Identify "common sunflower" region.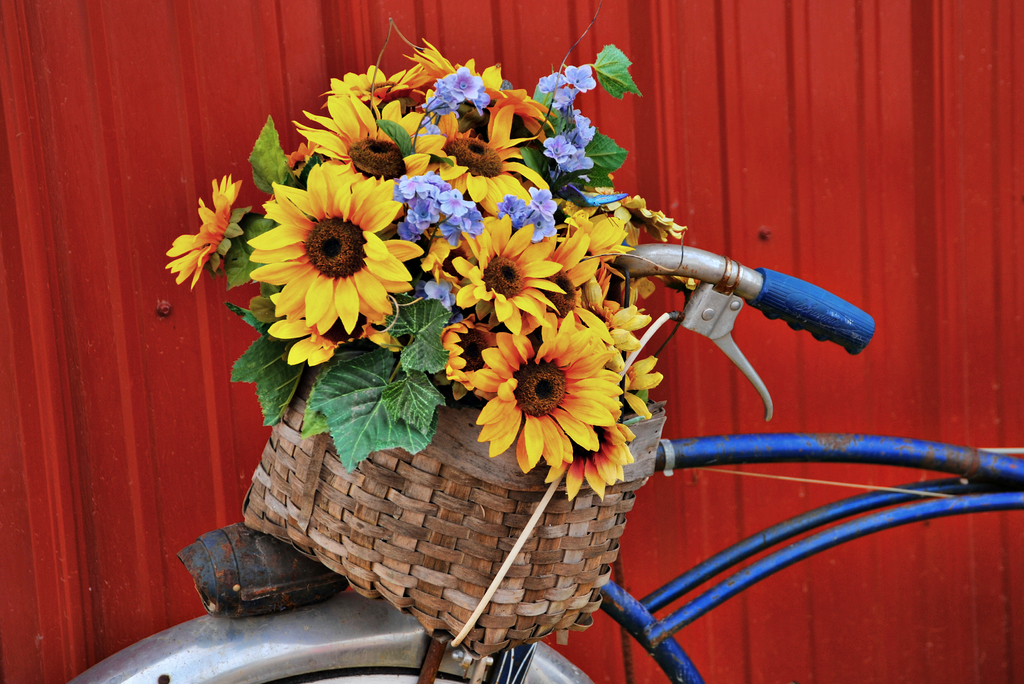
Region: 419/91/539/203.
